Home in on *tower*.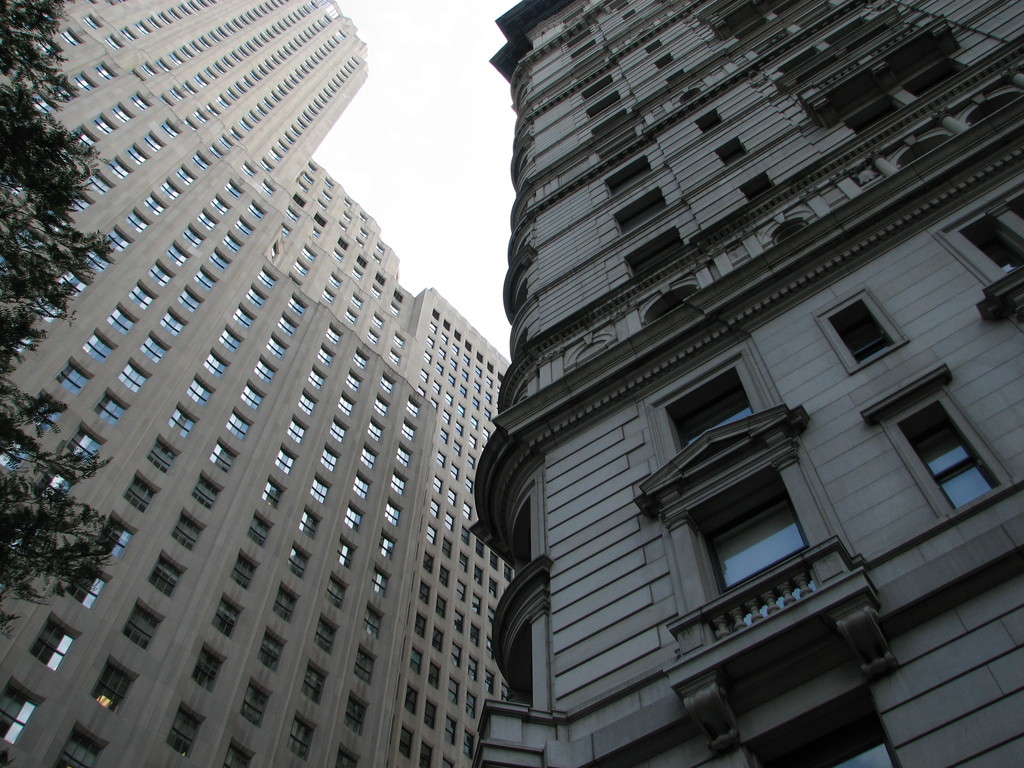
Homed in at [0,2,533,767].
